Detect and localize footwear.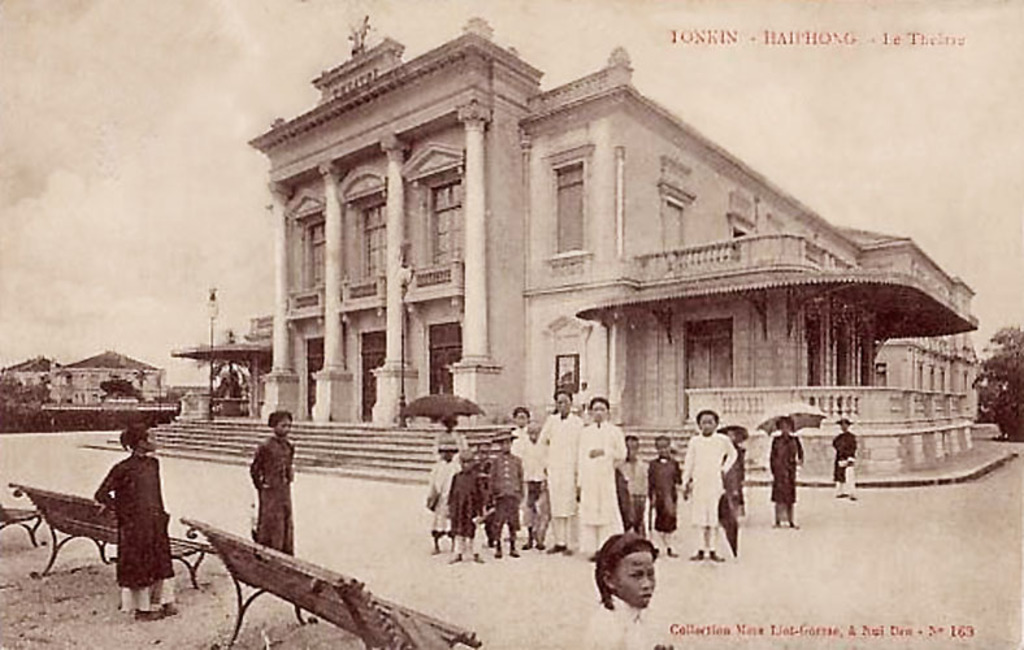
Localized at (left=444, top=546, right=464, bottom=563).
